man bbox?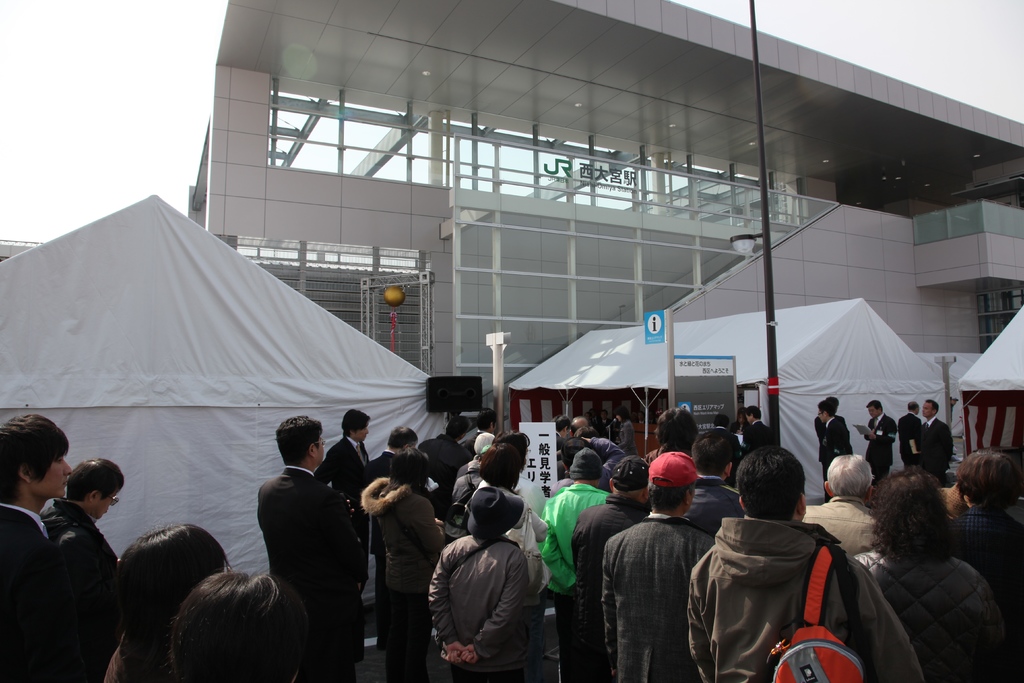
left=680, top=428, right=742, bottom=539
